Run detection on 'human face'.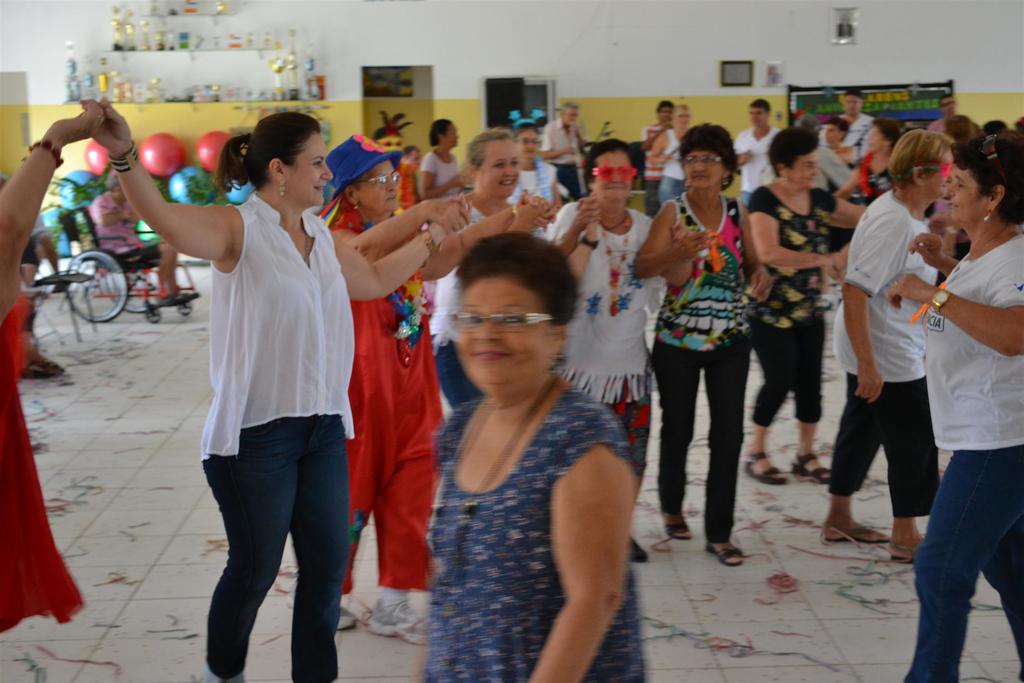
Result: {"left": 792, "top": 148, "right": 819, "bottom": 188}.
